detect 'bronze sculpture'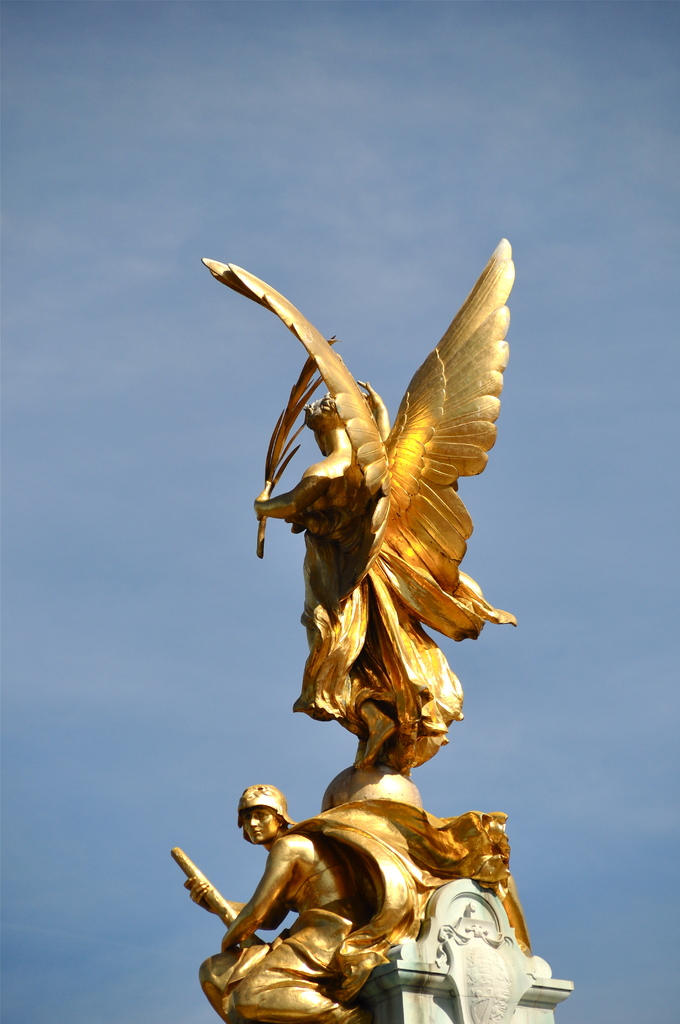
[182, 235, 553, 1015]
